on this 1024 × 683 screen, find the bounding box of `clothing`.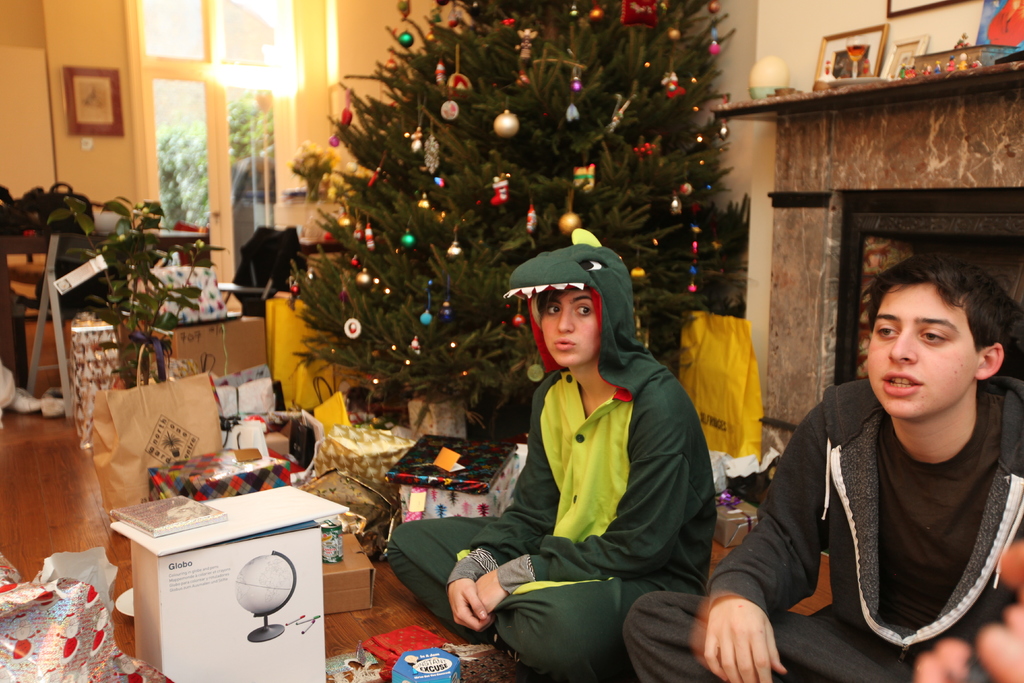
Bounding box: rect(683, 336, 990, 682).
